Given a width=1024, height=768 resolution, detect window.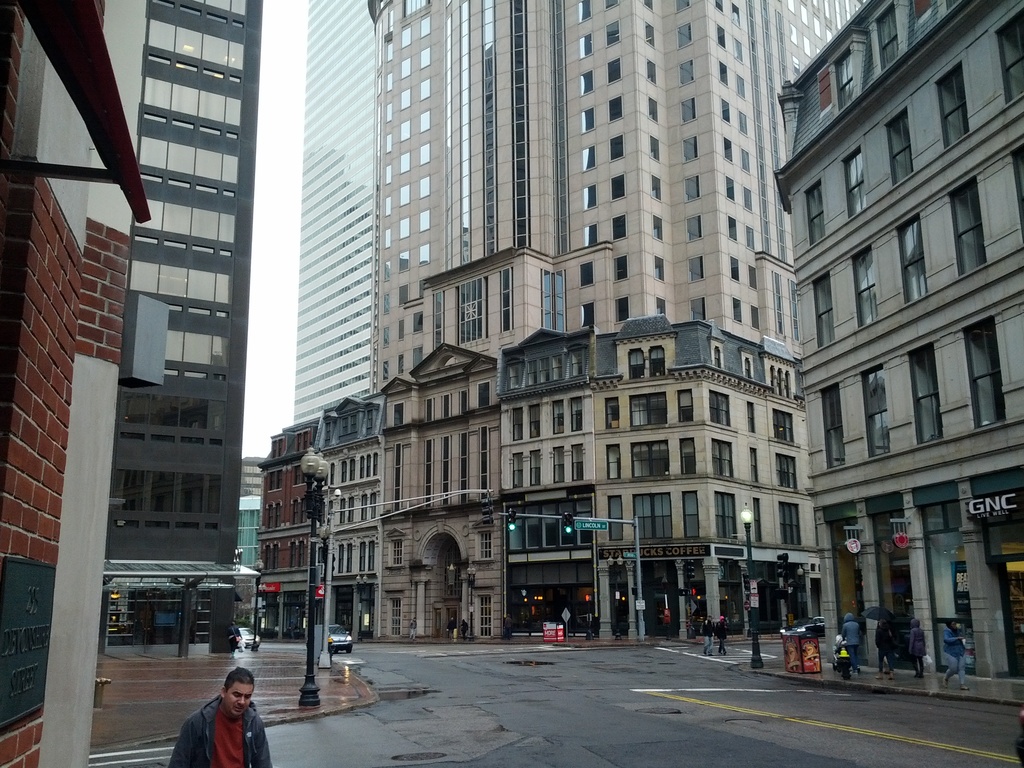
crop(739, 112, 748, 133).
